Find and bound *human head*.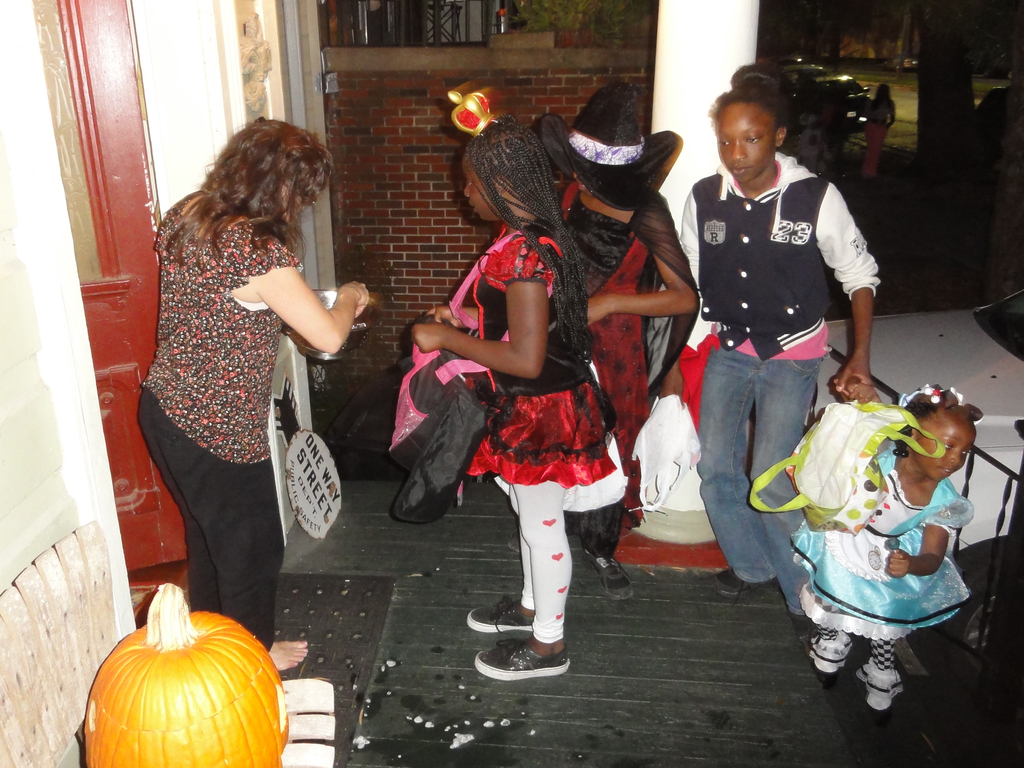
Bound: 223,121,336,223.
